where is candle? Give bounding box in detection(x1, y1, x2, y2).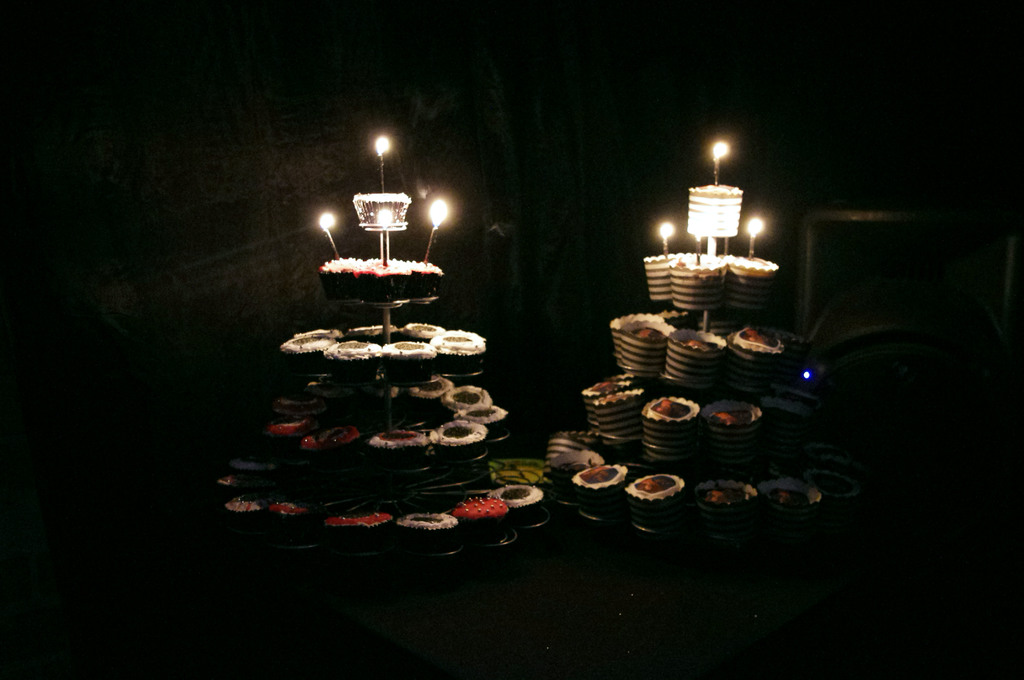
detection(316, 210, 342, 260).
